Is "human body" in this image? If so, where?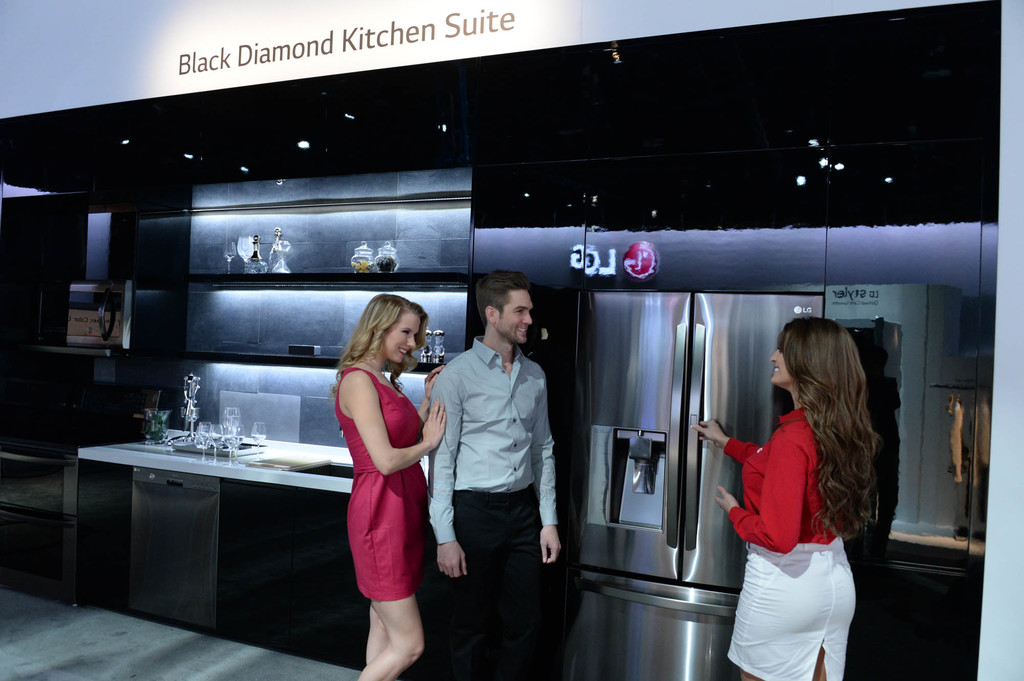
Yes, at (424, 335, 564, 680).
